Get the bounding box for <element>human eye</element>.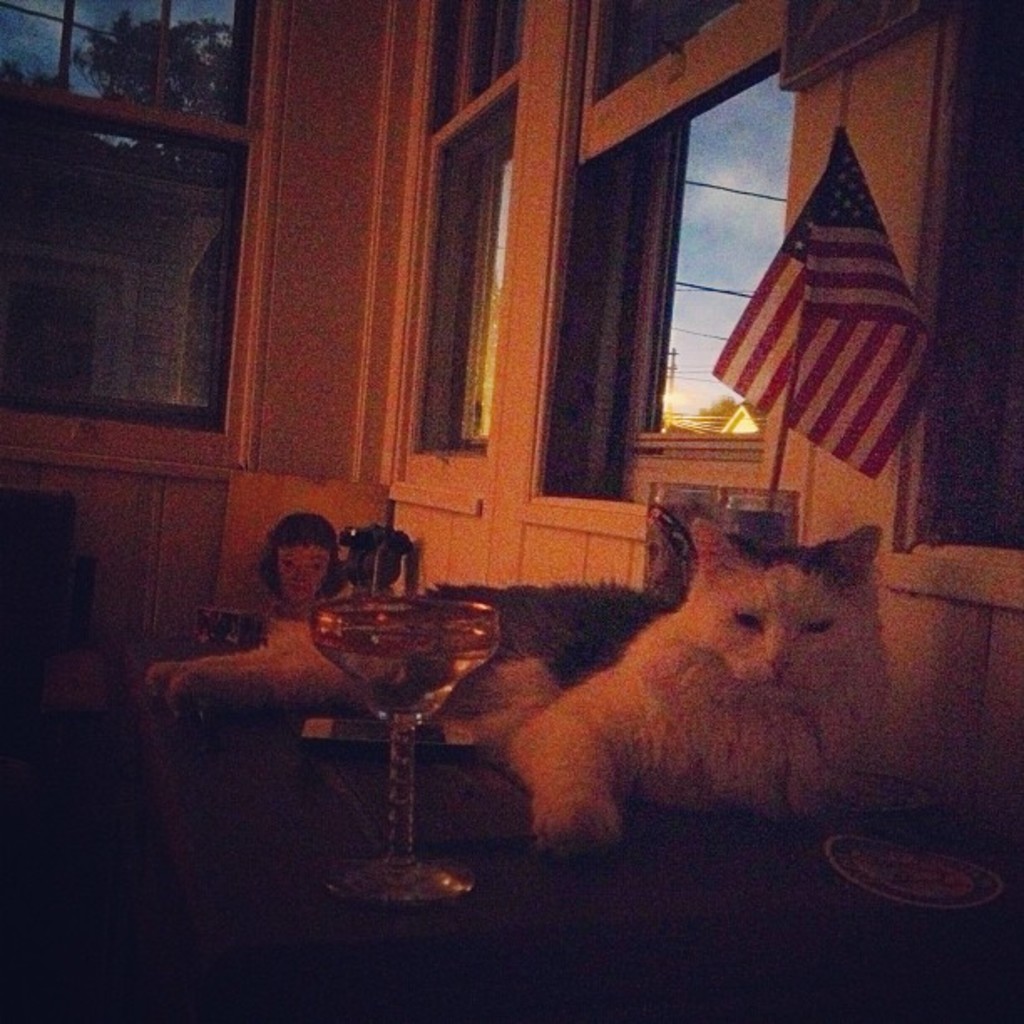
281 552 296 571.
